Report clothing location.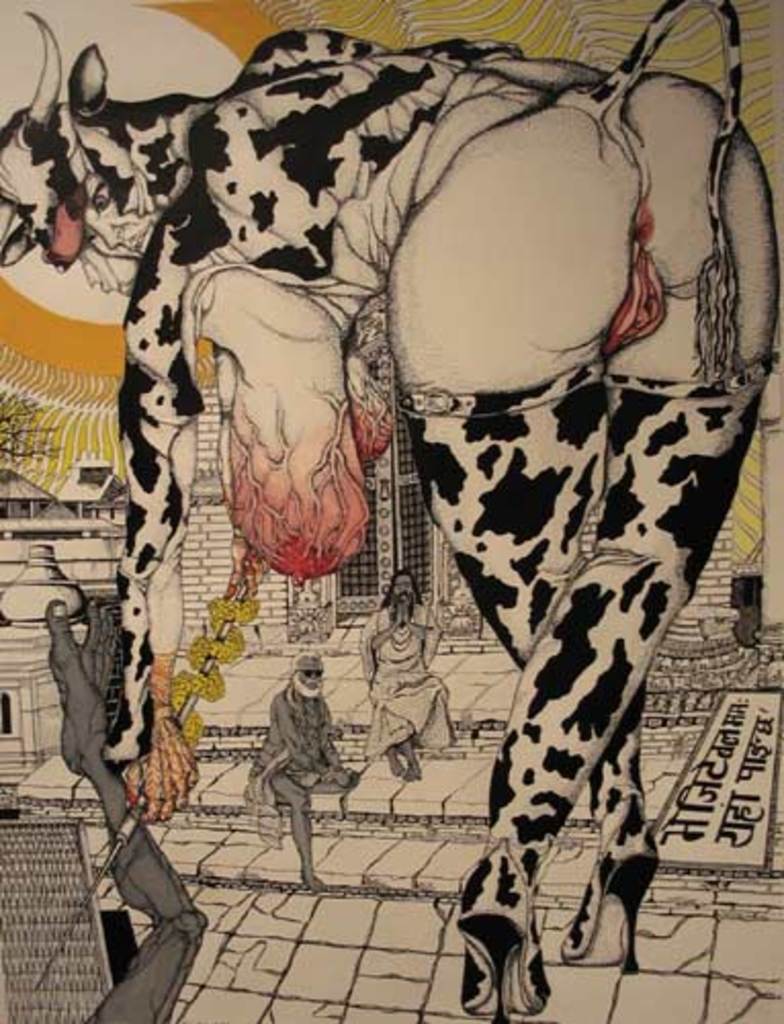
Report: x1=354, y1=606, x2=456, y2=774.
